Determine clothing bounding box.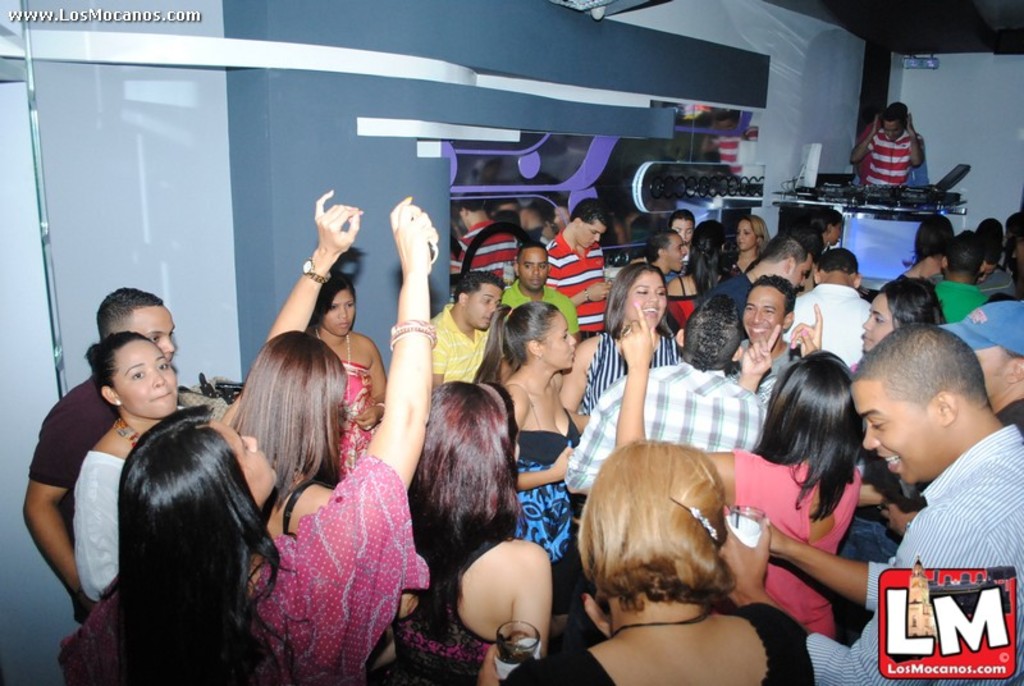
Determined: l=436, t=305, r=485, b=387.
